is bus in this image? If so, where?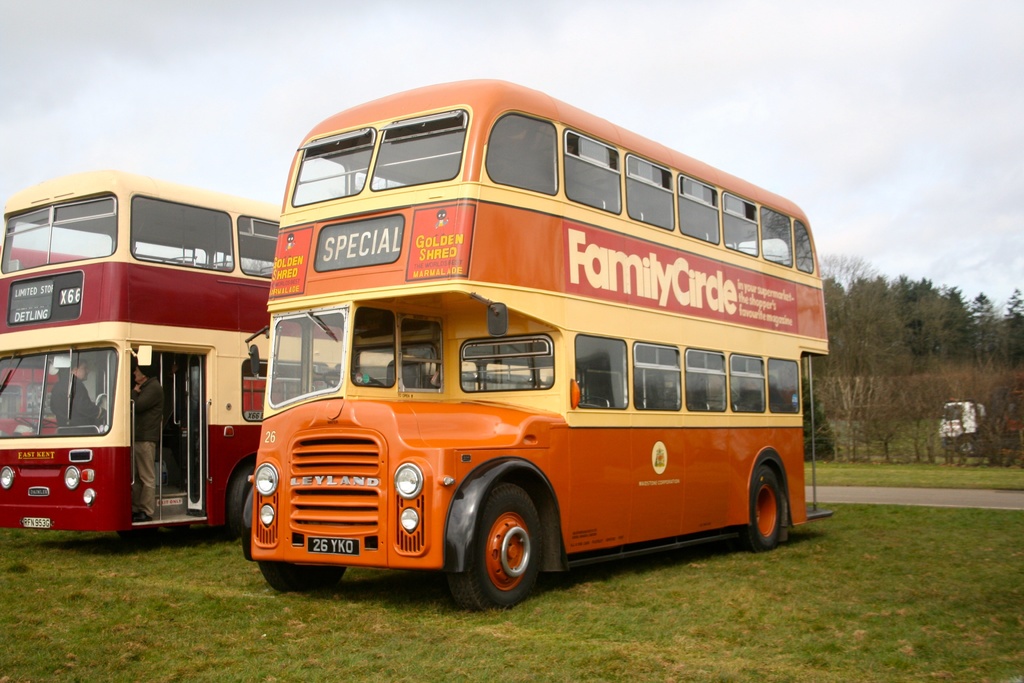
Yes, at 0 169 559 539.
